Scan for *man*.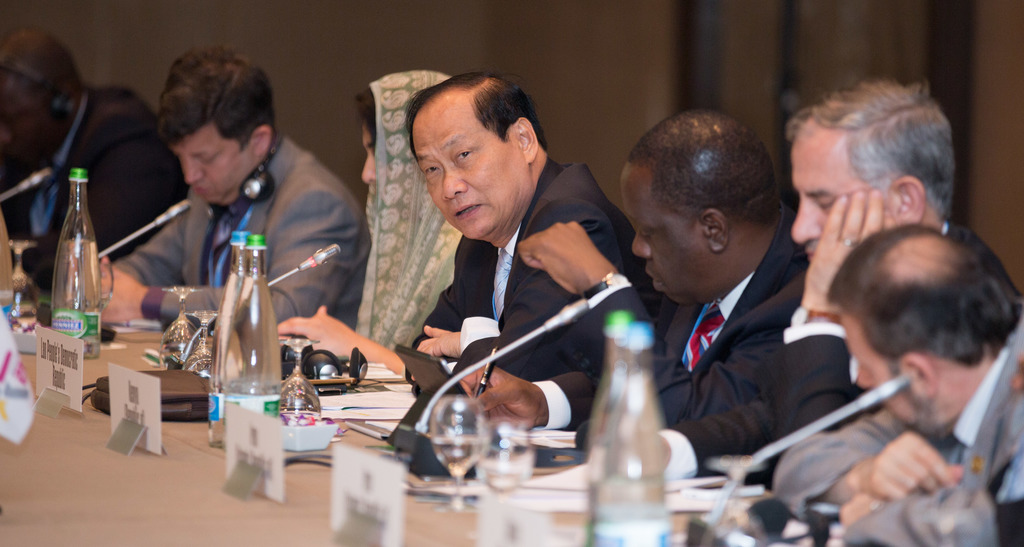
Scan result: crop(457, 115, 826, 436).
